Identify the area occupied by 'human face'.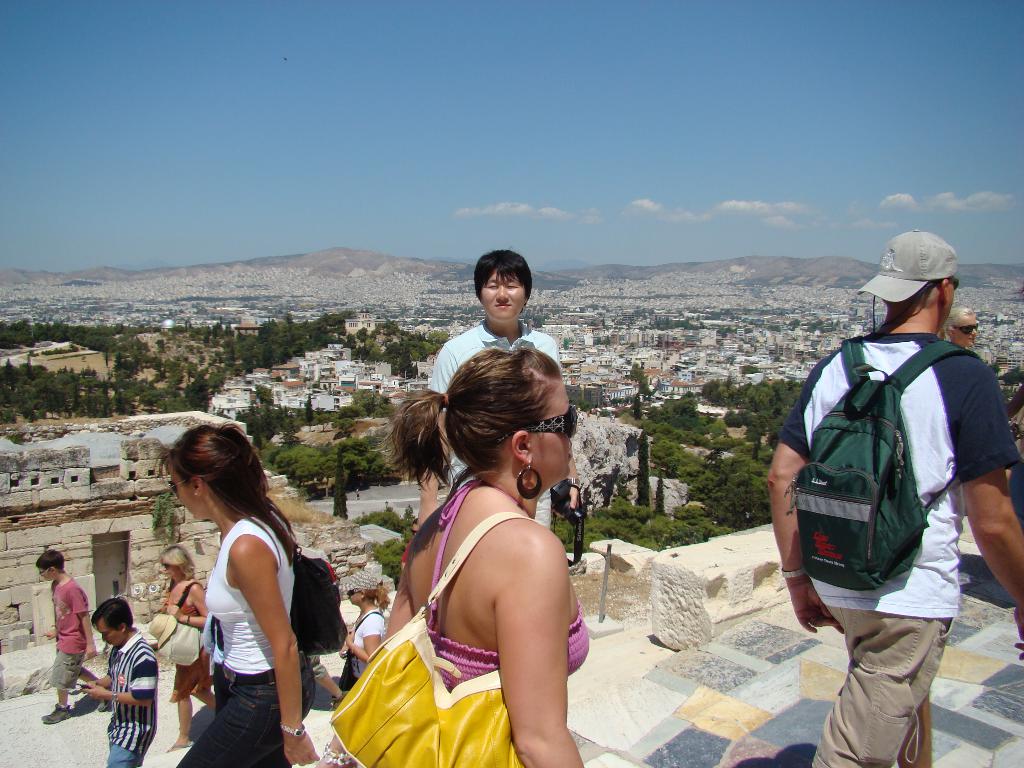
Area: BBox(481, 271, 528, 321).
